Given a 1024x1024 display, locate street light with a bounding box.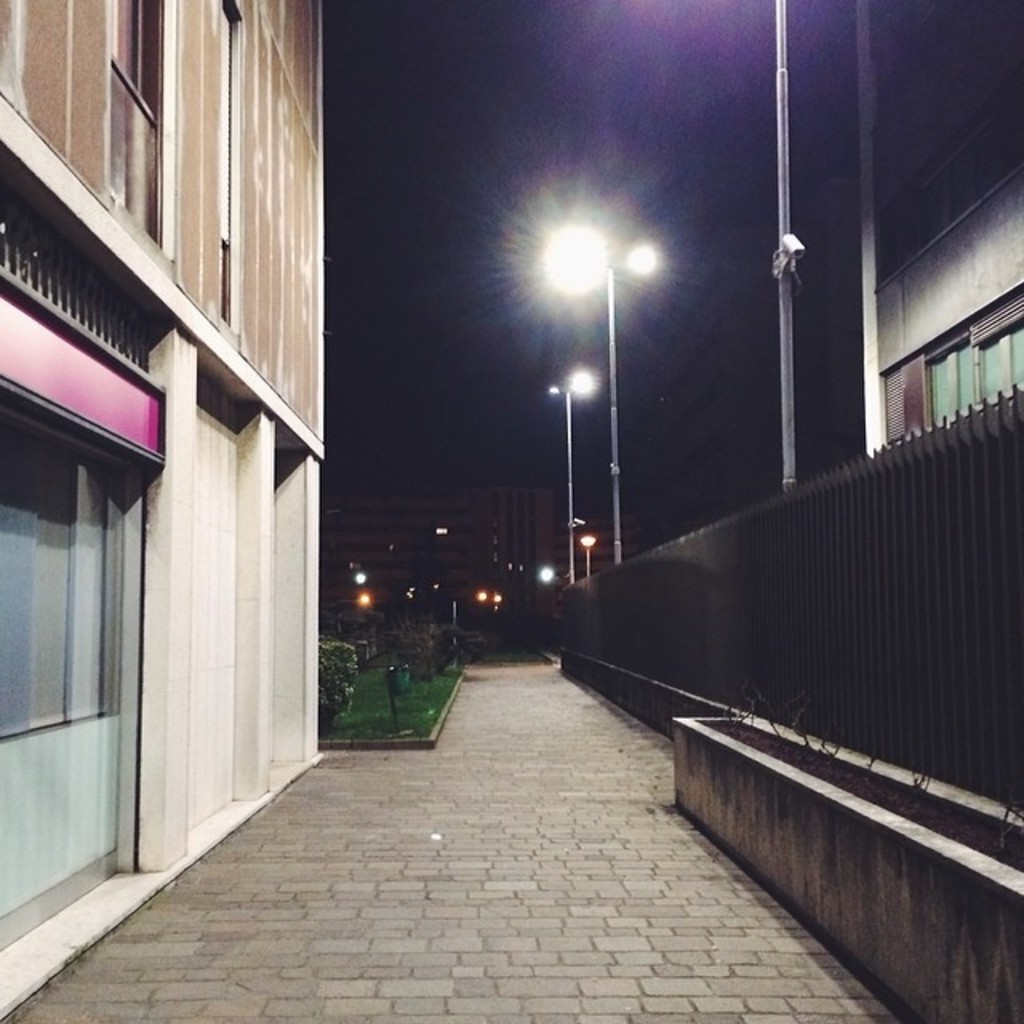
Located: [x1=488, y1=182, x2=688, y2=501].
